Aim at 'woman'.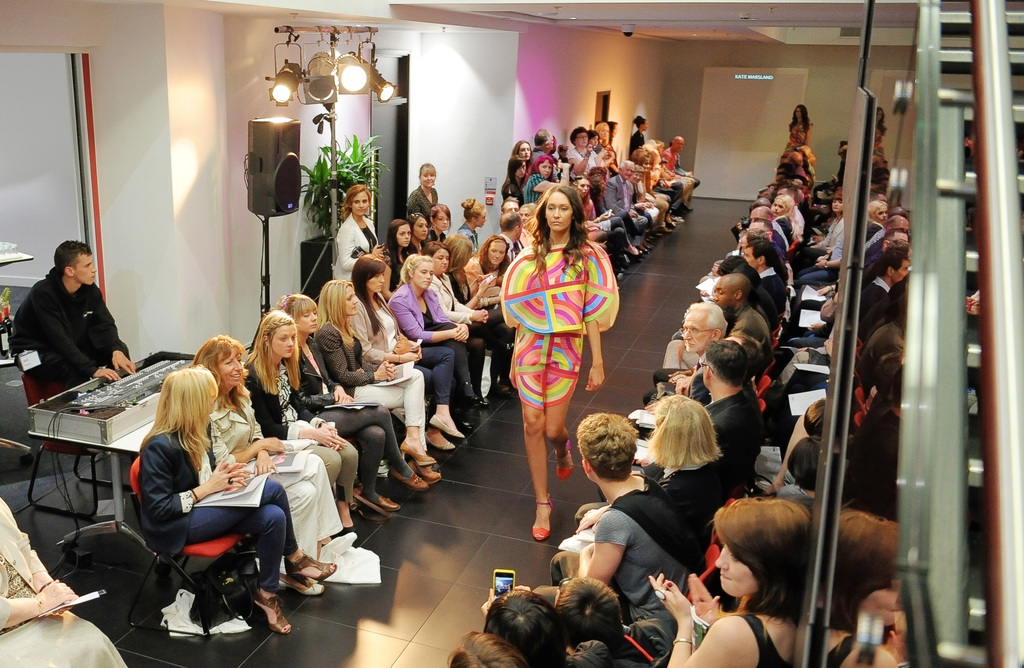
Aimed at crop(790, 189, 847, 298).
